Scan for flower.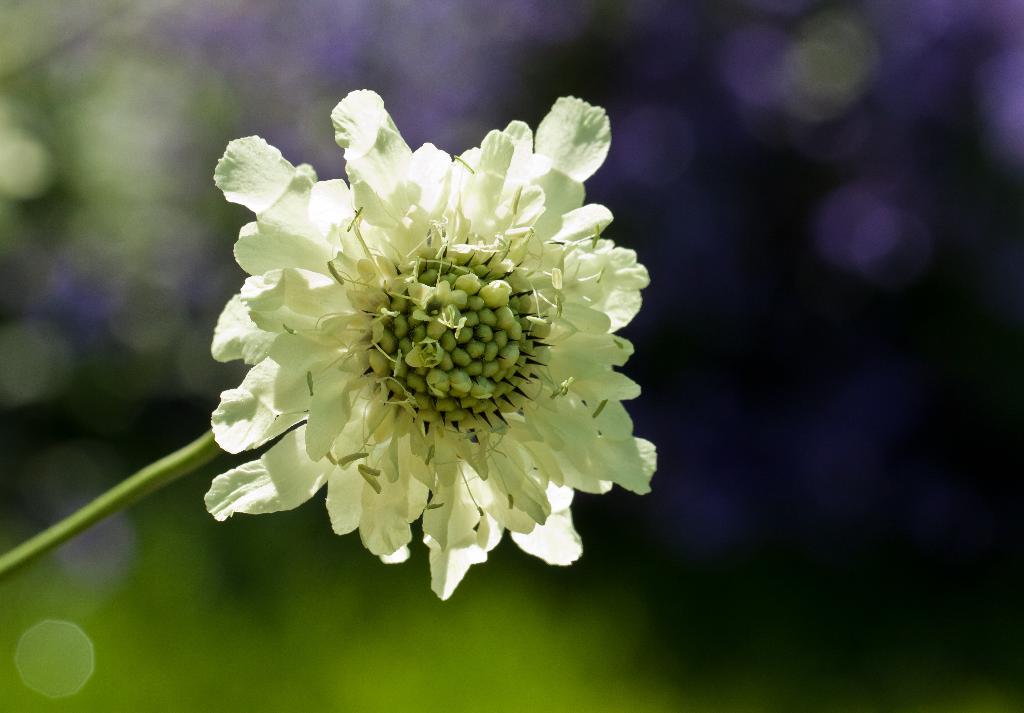
Scan result: BBox(195, 81, 648, 614).
